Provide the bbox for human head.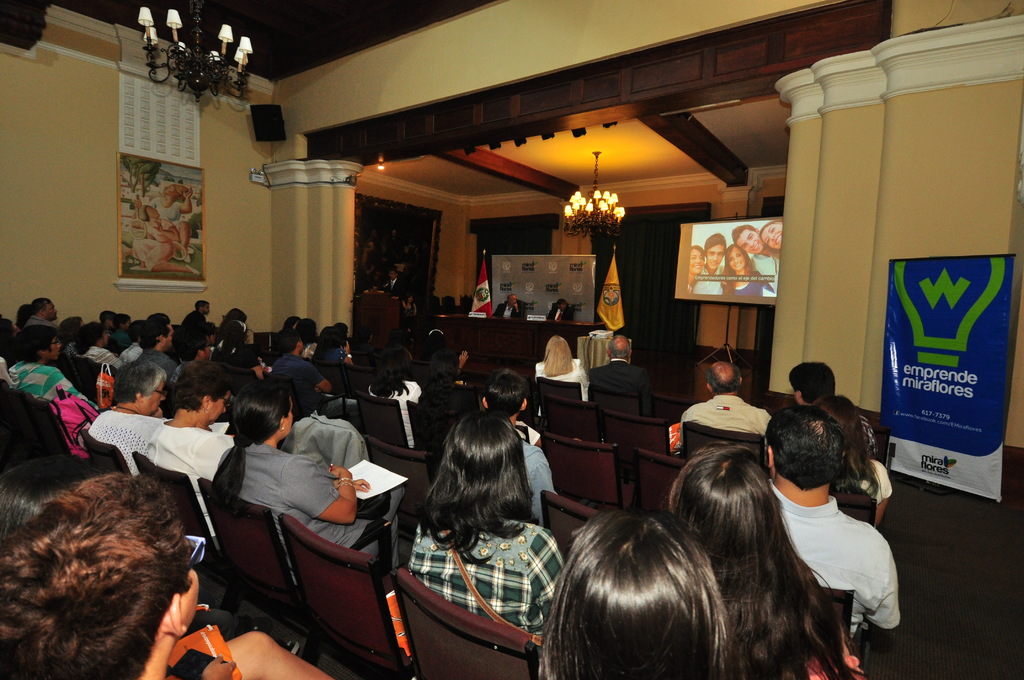
790,362,840,401.
